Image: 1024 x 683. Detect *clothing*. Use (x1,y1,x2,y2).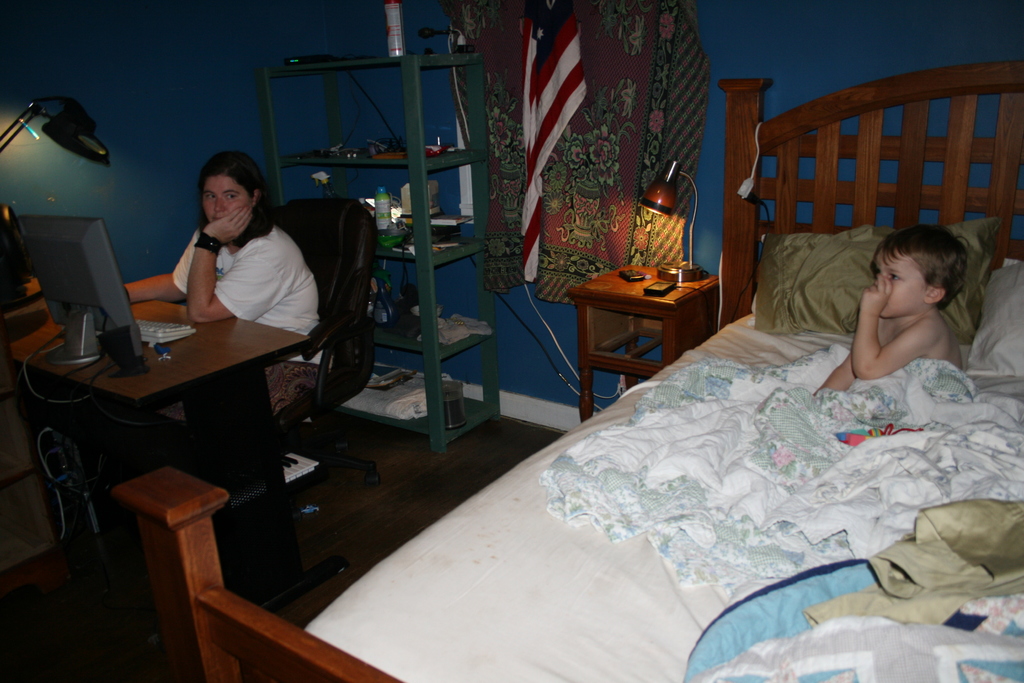
(166,216,321,336).
